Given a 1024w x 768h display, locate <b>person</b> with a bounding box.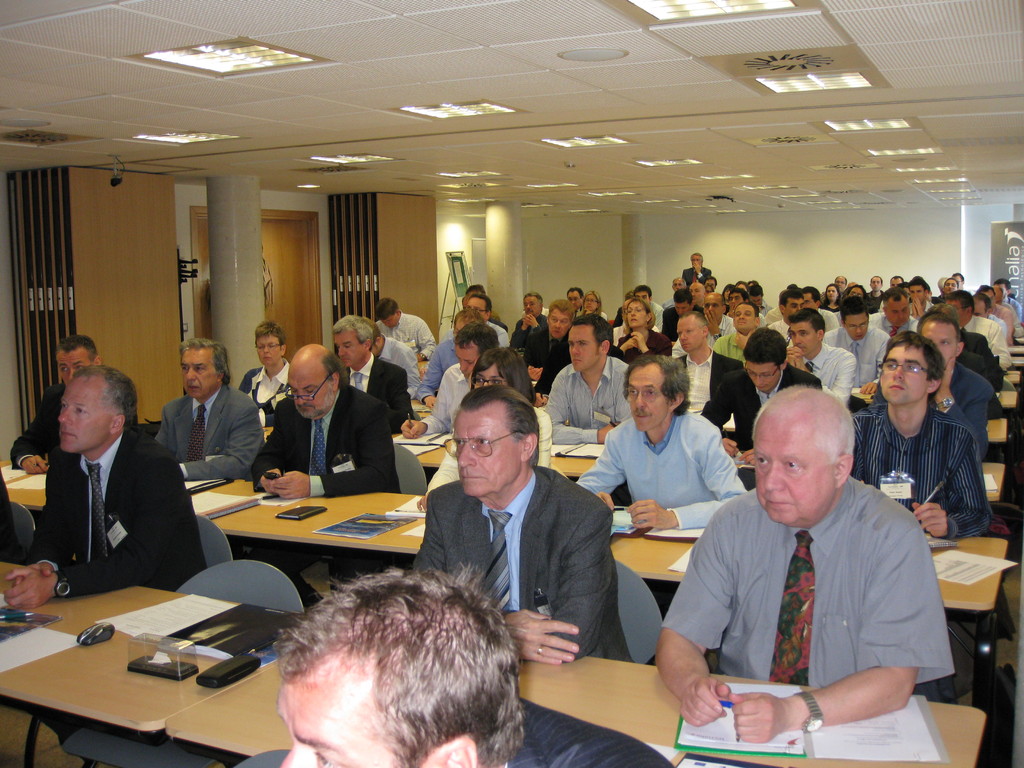
Located: Rect(364, 297, 437, 384).
